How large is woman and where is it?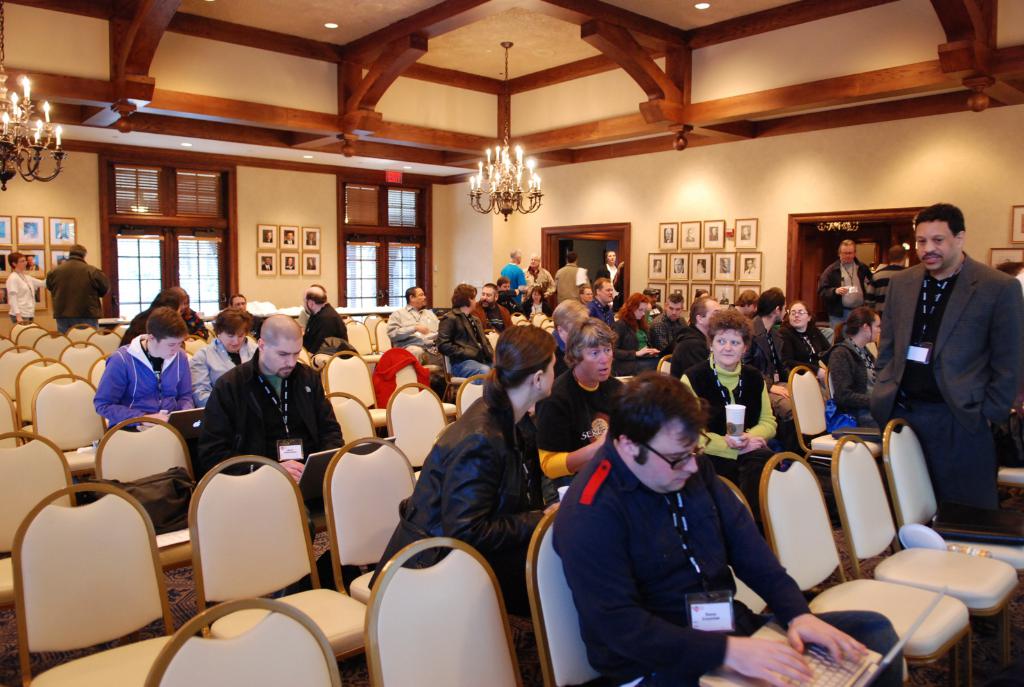
Bounding box: region(829, 304, 883, 425).
